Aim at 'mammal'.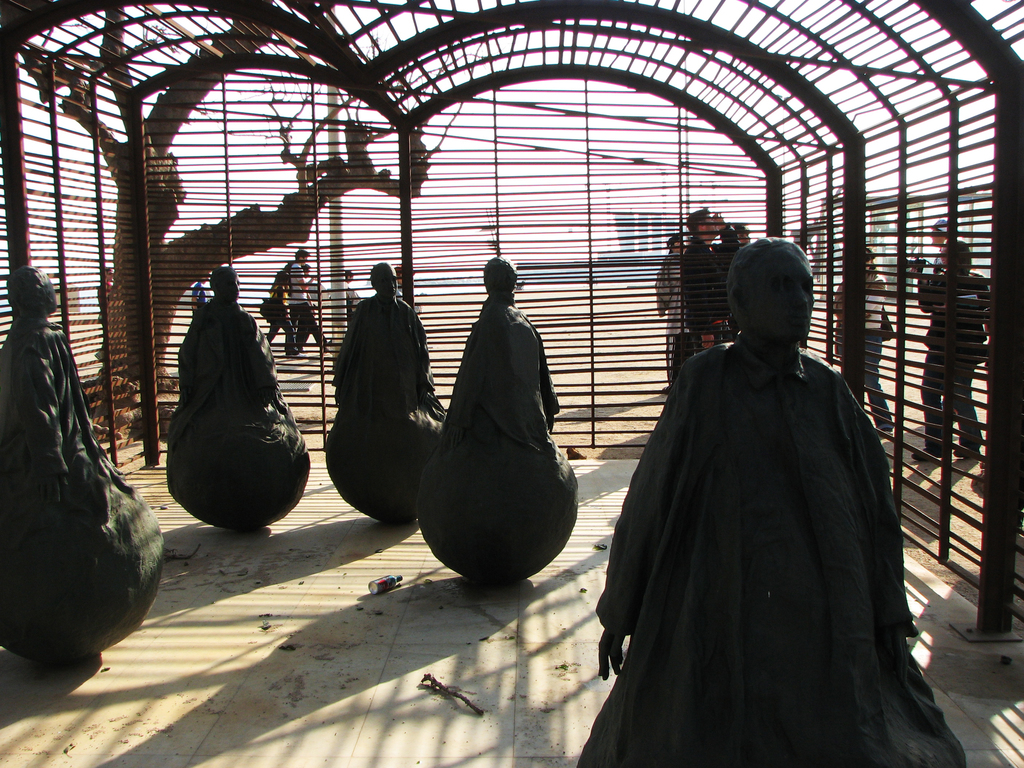
Aimed at (910, 229, 991, 468).
